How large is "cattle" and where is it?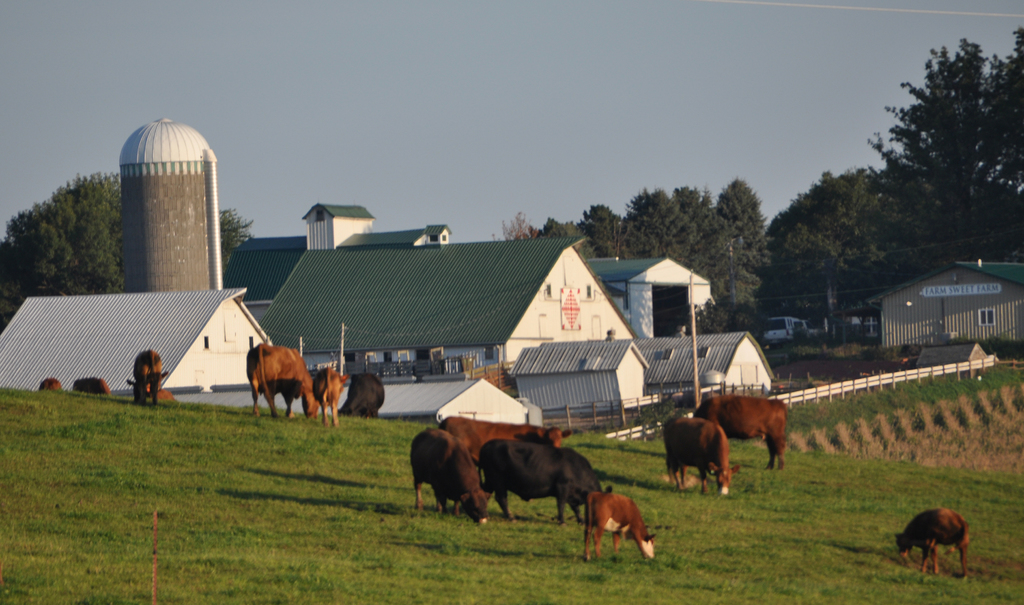
Bounding box: BBox(410, 428, 493, 526).
